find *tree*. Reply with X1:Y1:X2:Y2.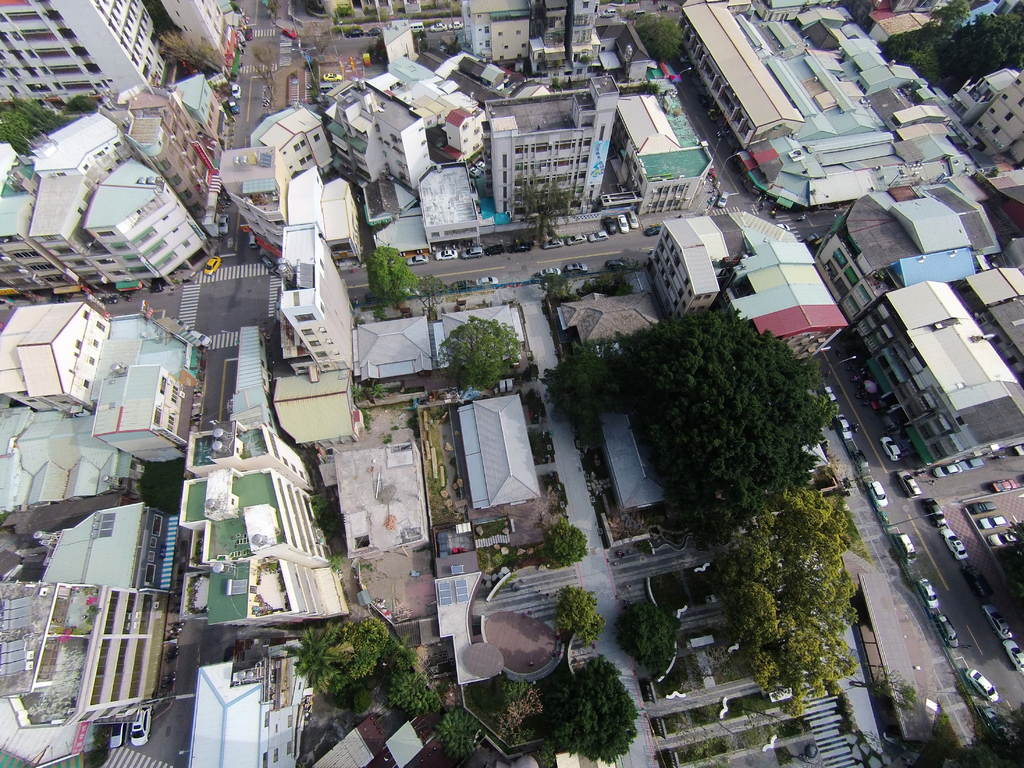
556:586:609:648.
